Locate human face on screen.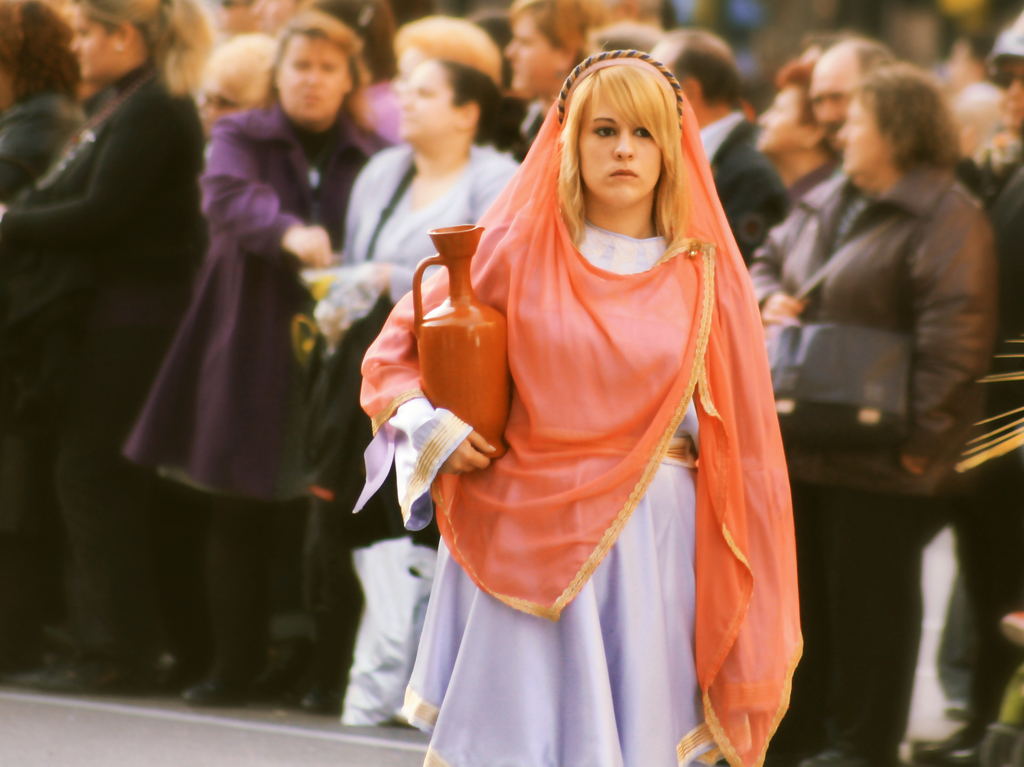
On screen at bbox(392, 62, 455, 144).
